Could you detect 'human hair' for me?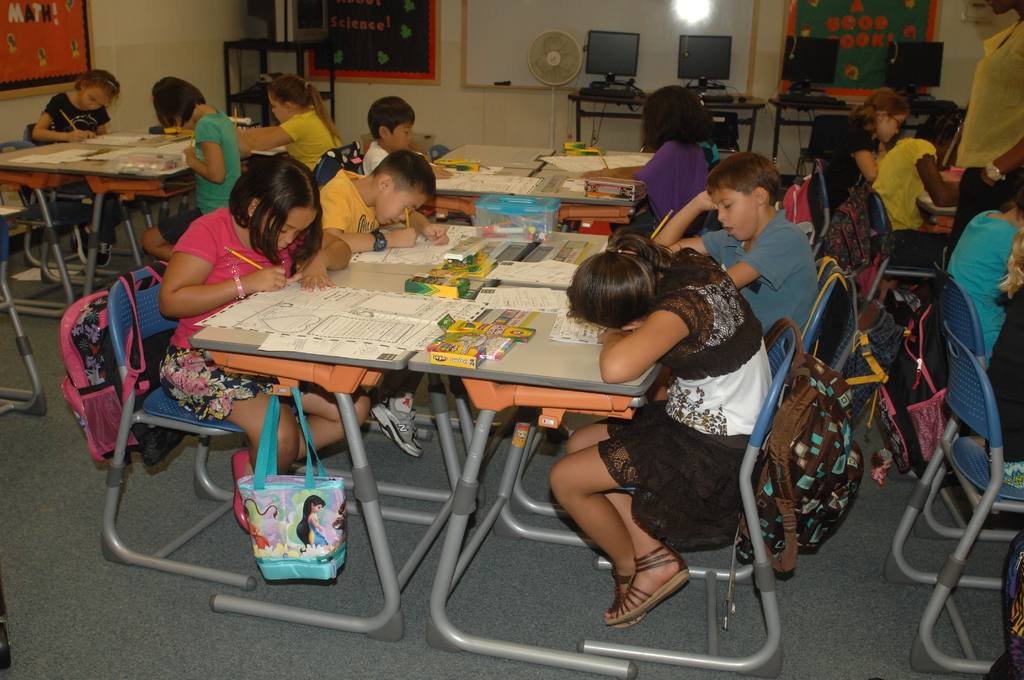
Detection result: [74, 68, 122, 119].
